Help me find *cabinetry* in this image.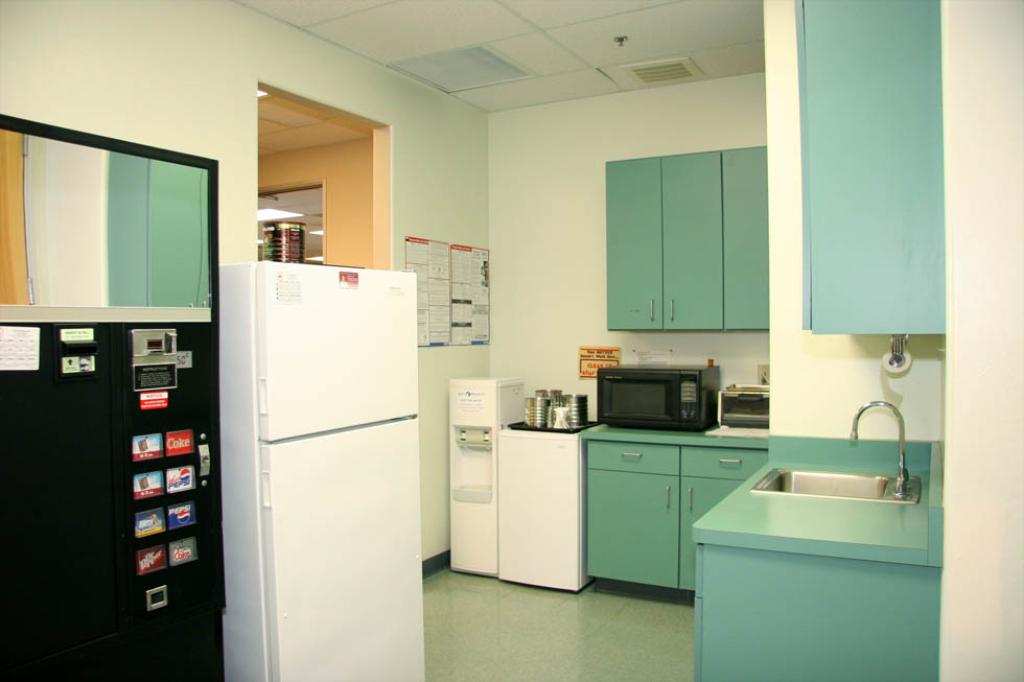
Found it: rect(783, 0, 953, 338).
